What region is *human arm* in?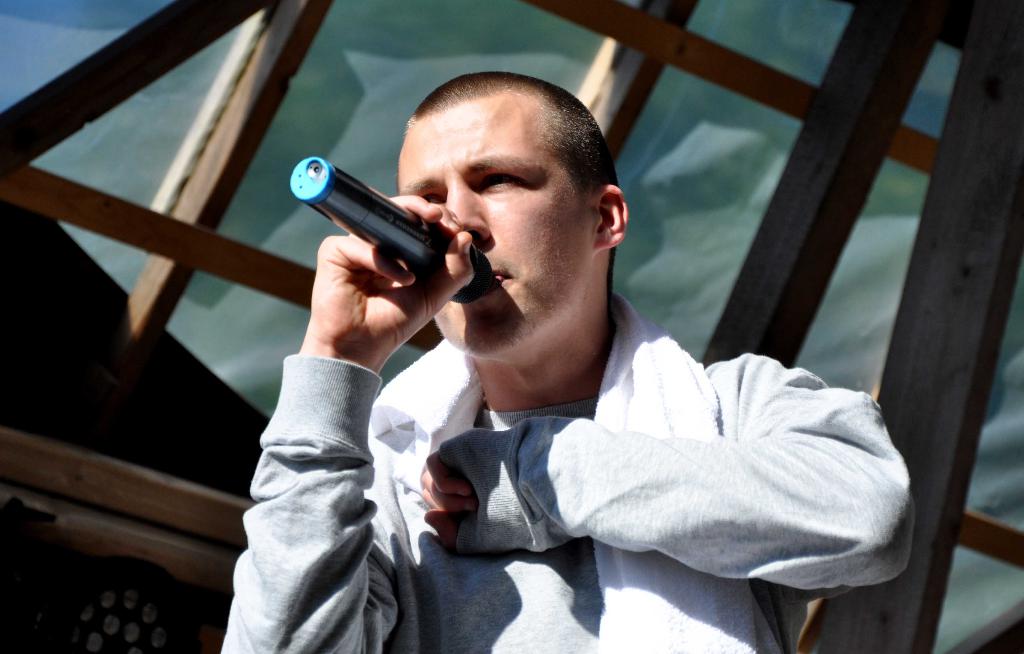
{"x1": 221, "y1": 200, "x2": 479, "y2": 653}.
